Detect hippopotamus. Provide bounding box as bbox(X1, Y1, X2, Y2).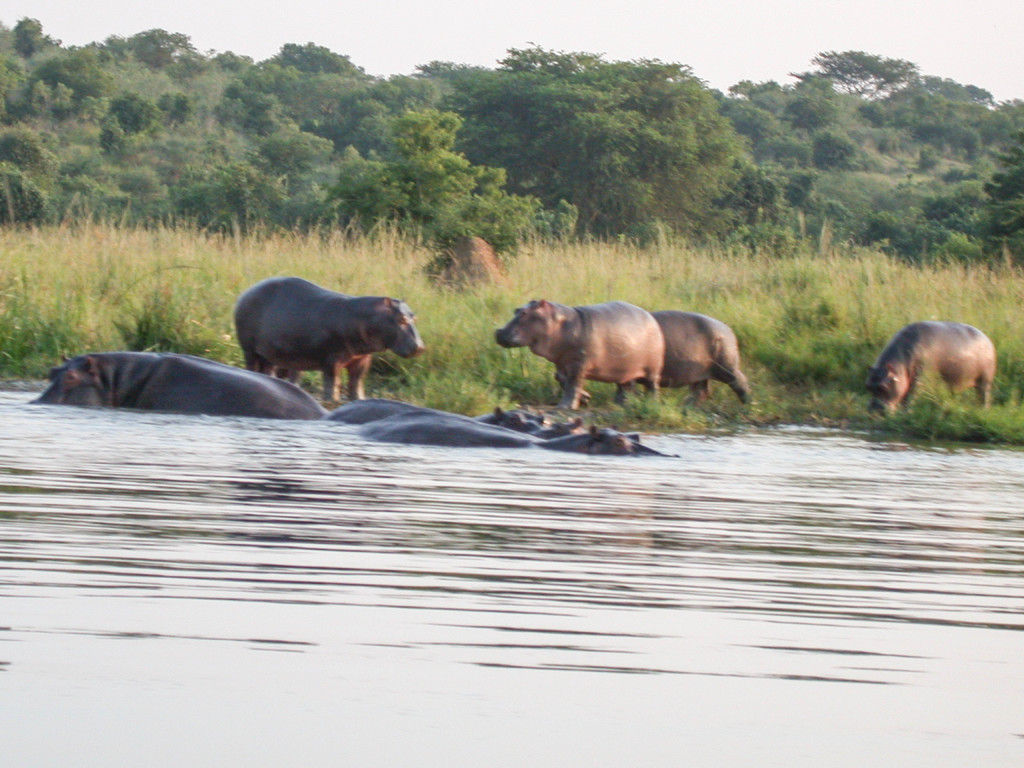
bbox(495, 300, 664, 408).
